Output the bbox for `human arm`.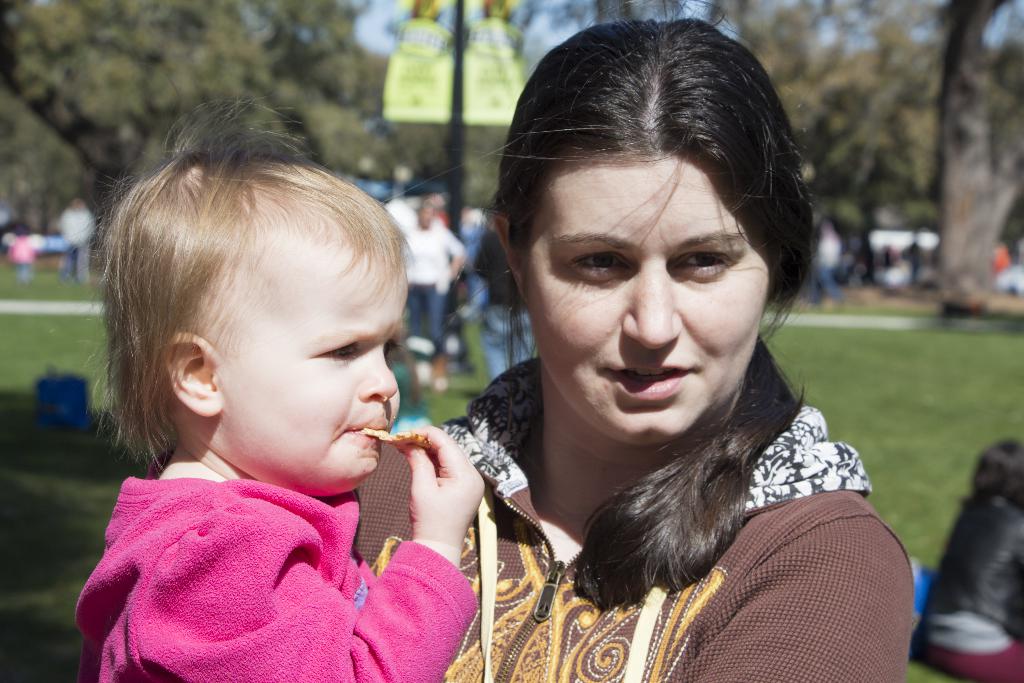
detection(151, 429, 486, 682).
